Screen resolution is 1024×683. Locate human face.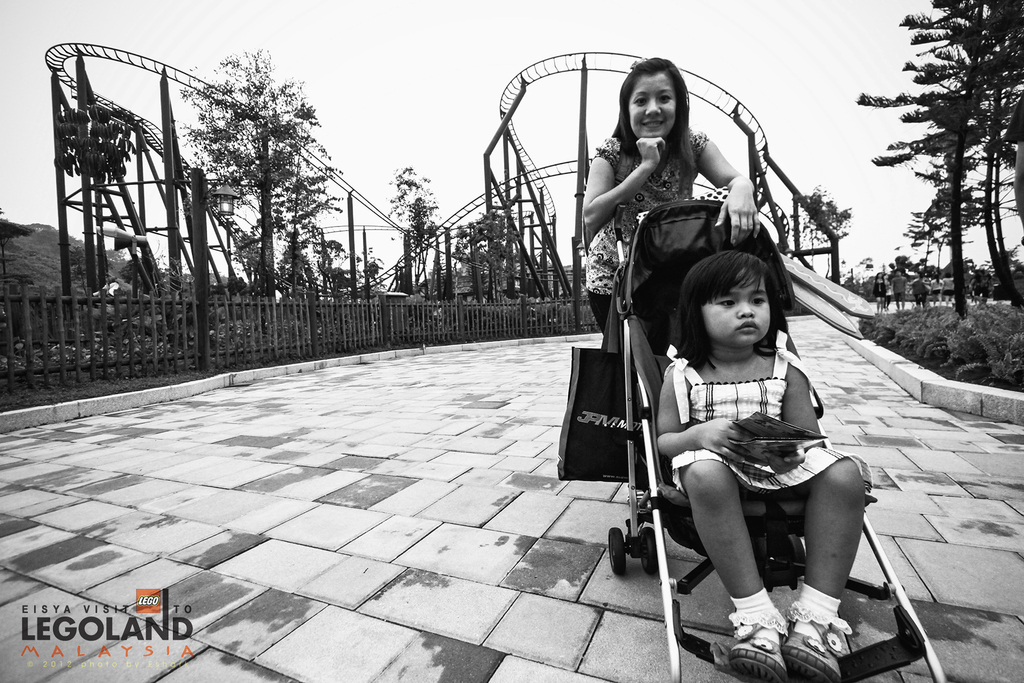
[697, 268, 783, 349].
